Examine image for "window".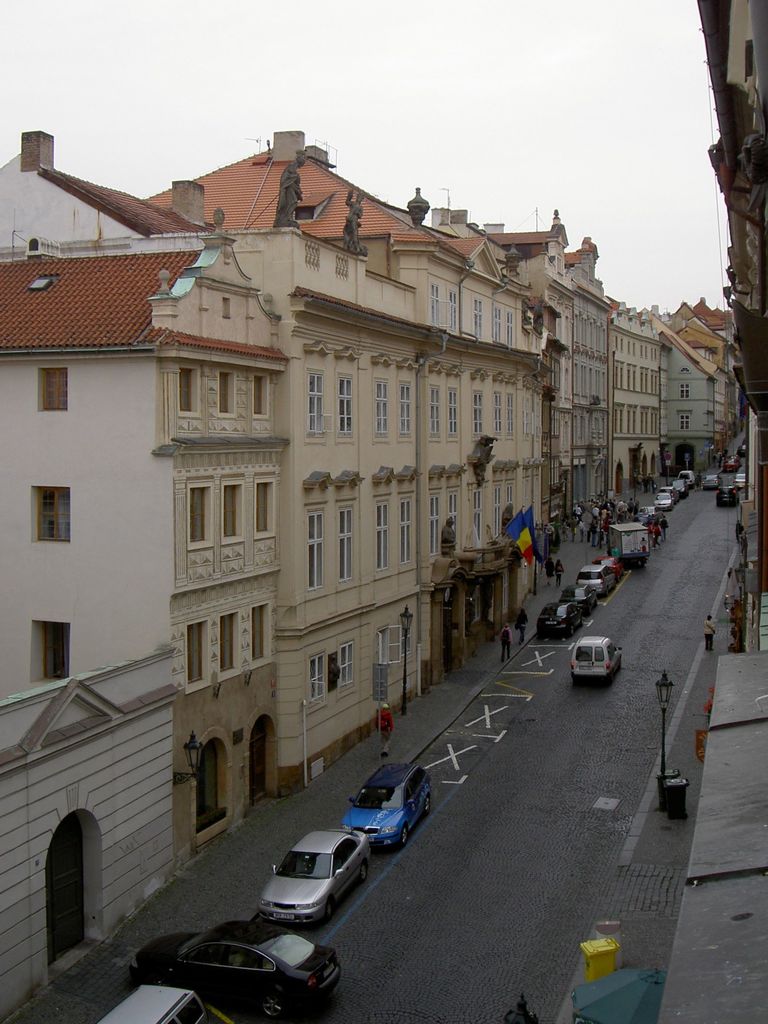
Examination result: box(220, 608, 238, 673).
